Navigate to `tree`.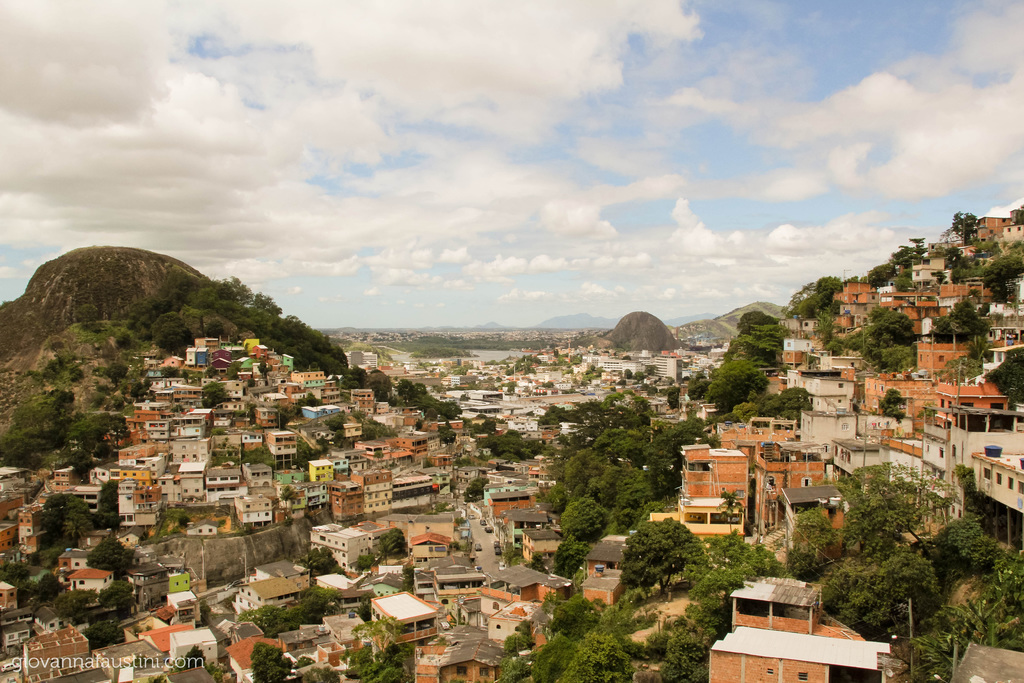
Navigation target: {"left": 614, "top": 509, "right": 708, "bottom": 593}.
